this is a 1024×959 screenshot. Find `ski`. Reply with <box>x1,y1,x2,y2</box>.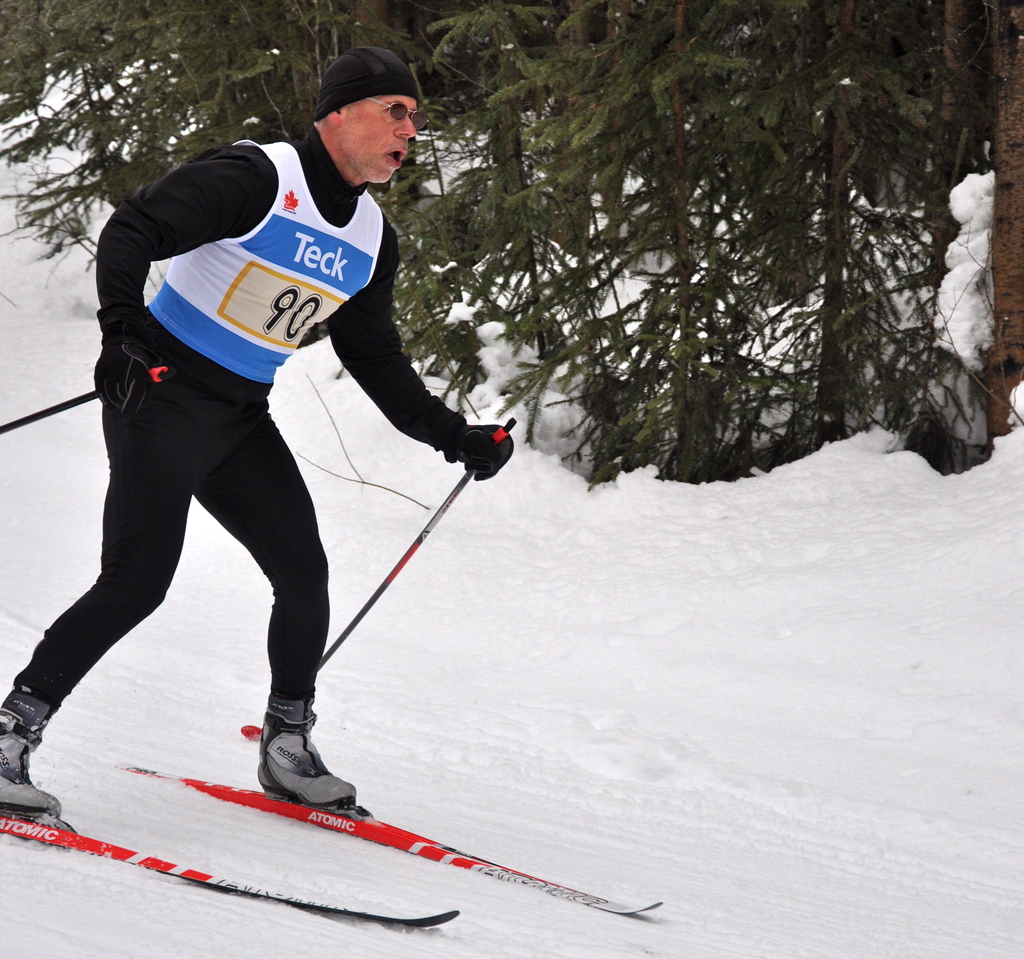
<box>0,823,453,937</box>.
